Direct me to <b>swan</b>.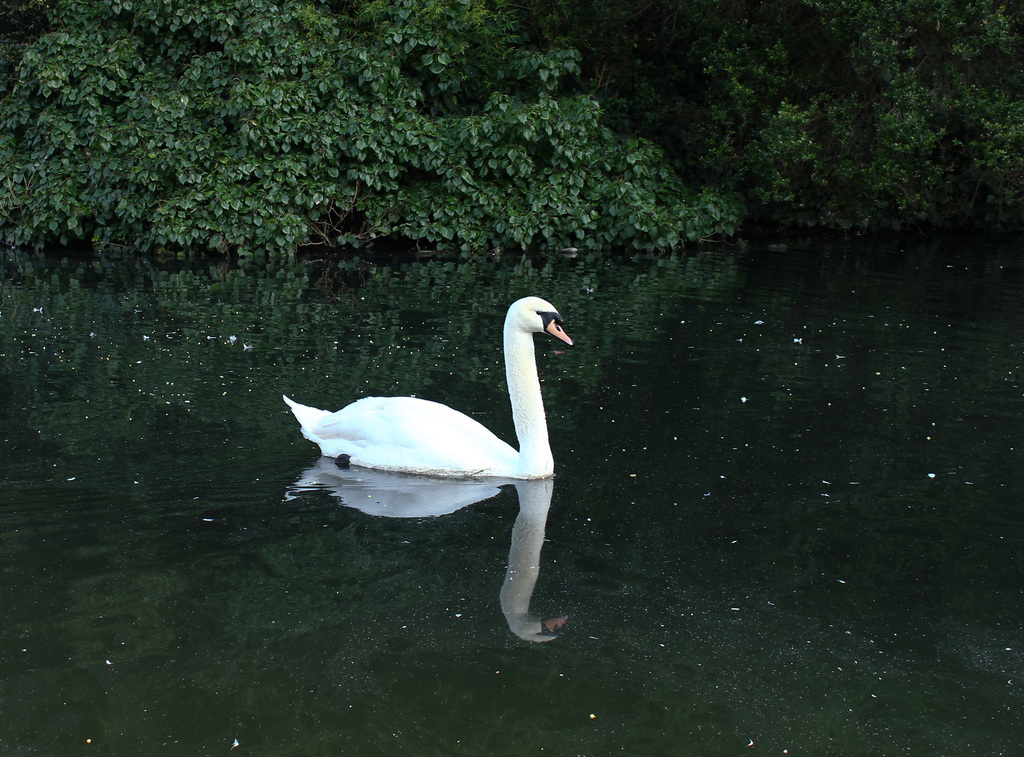
Direction: 275/295/583/498.
